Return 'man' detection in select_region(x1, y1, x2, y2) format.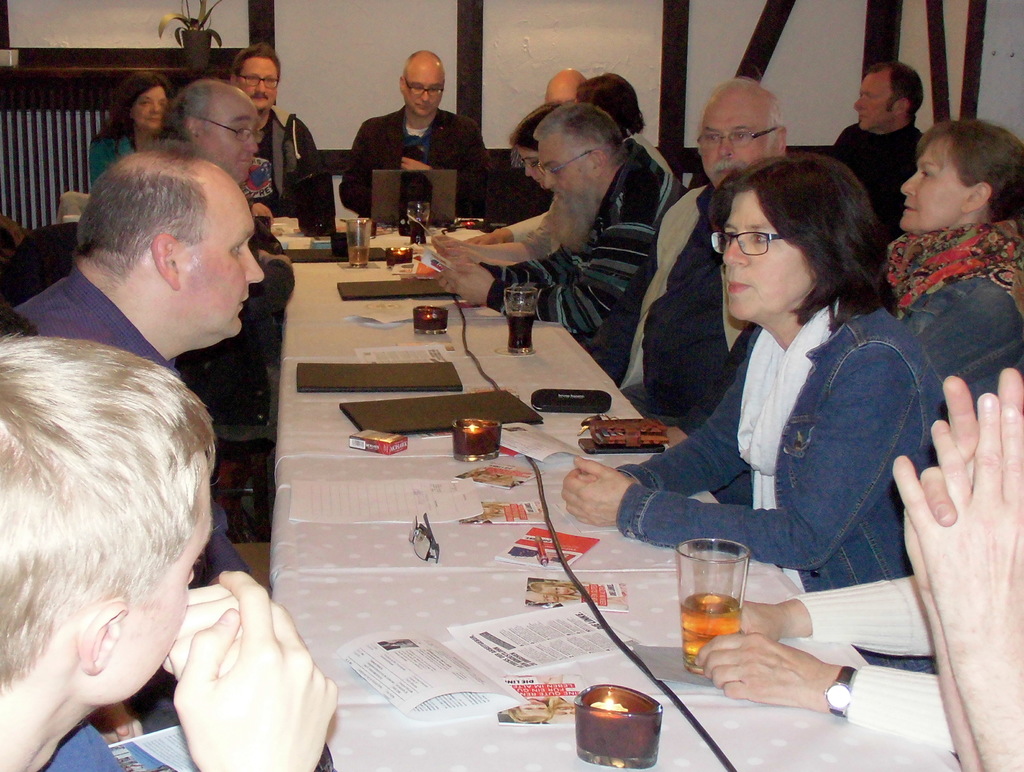
select_region(611, 72, 792, 445).
